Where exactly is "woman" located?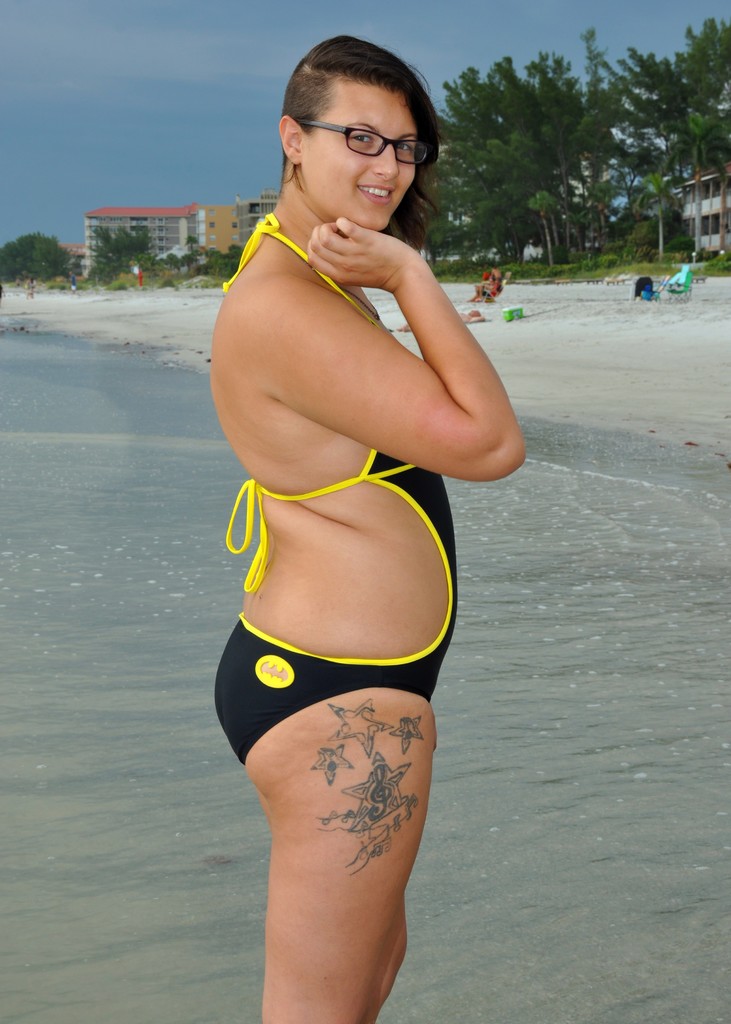
Its bounding box is (x1=194, y1=45, x2=517, y2=1023).
